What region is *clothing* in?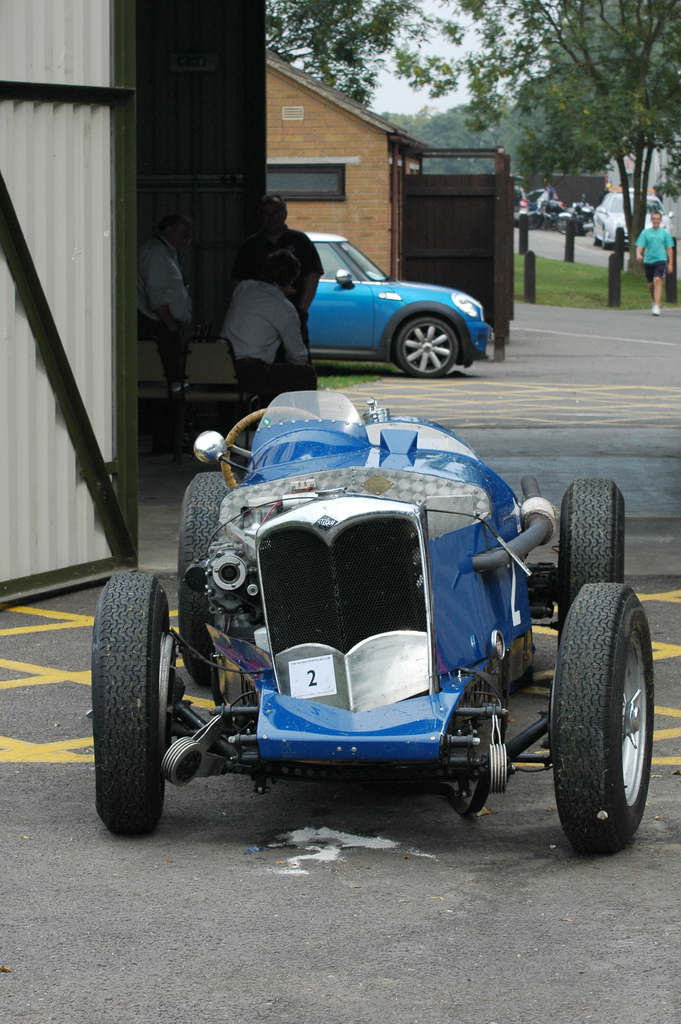
{"x1": 240, "y1": 223, "x2": 313, "y2": 362}.
